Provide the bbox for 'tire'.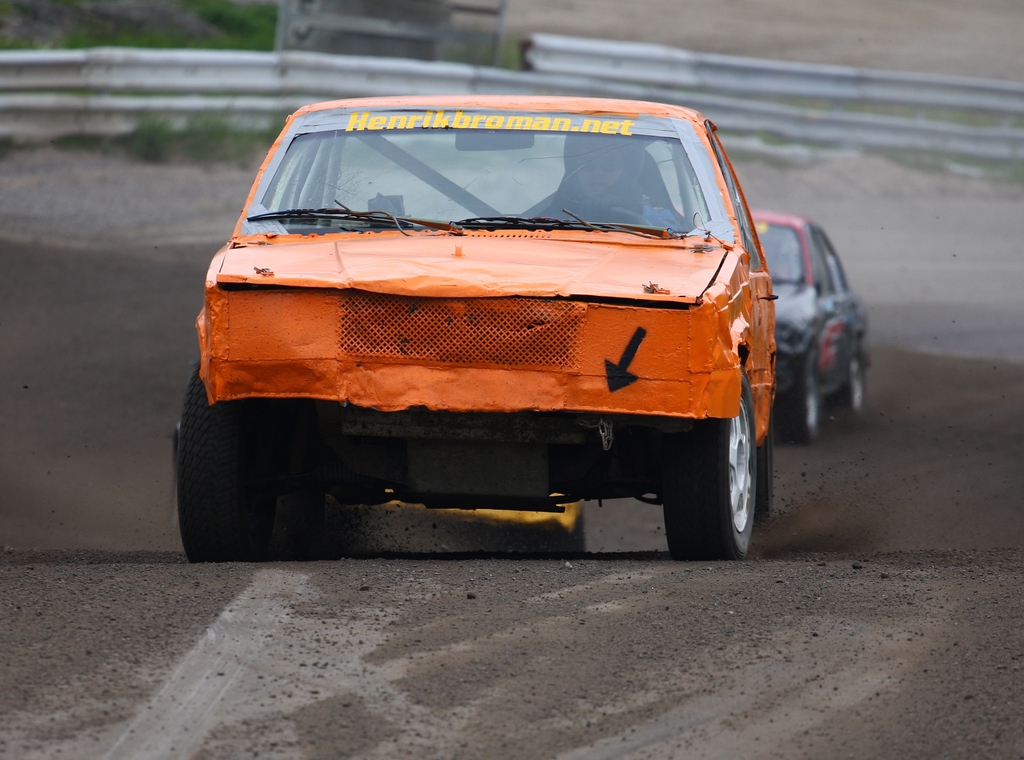
<region>771, 346, 819, 441</region>.
